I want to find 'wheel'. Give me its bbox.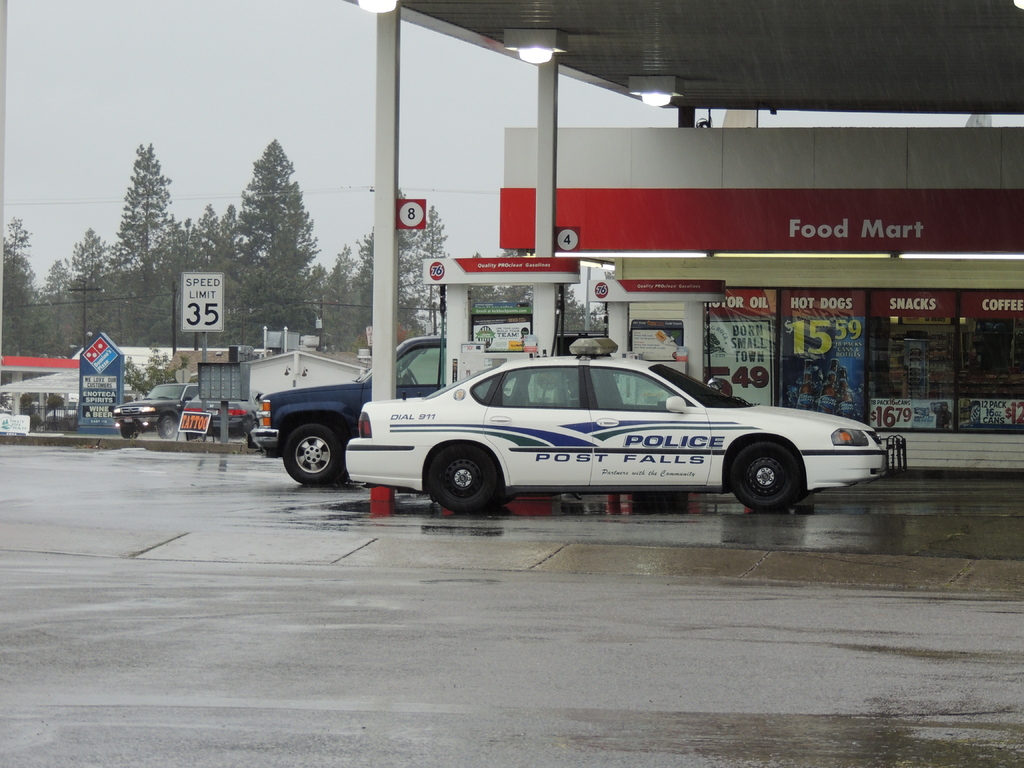
423, 446, 512, 514.
